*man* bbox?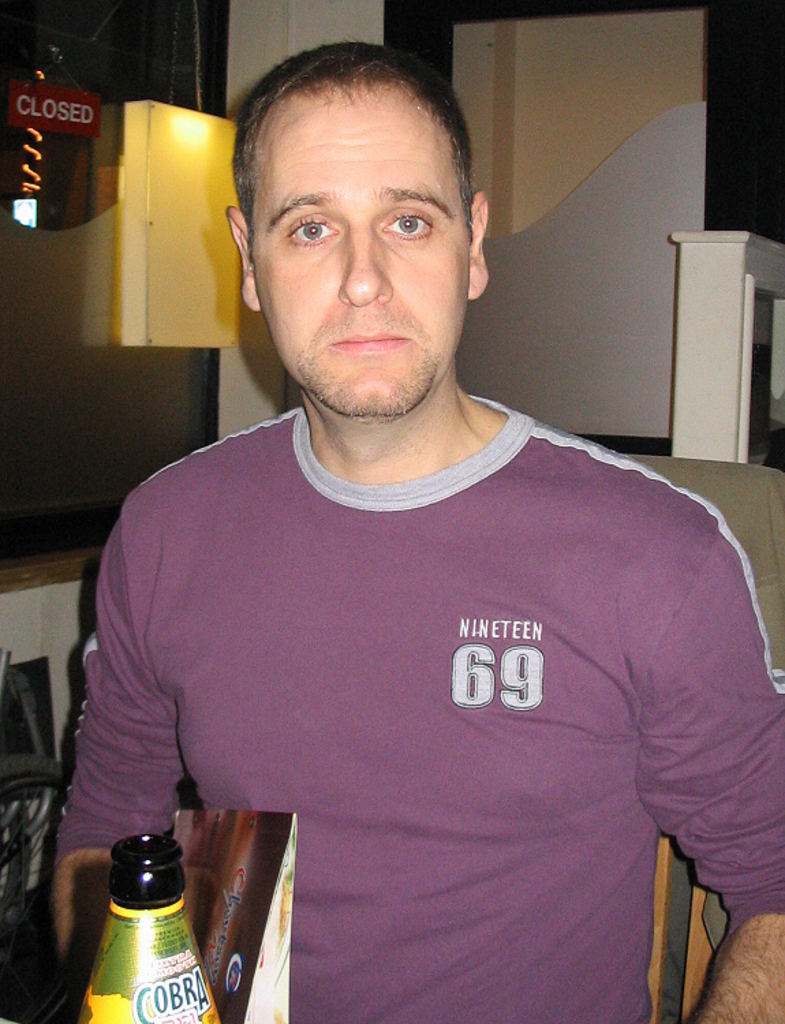
<bbox>71, 37, 756, 1023</bbox>
